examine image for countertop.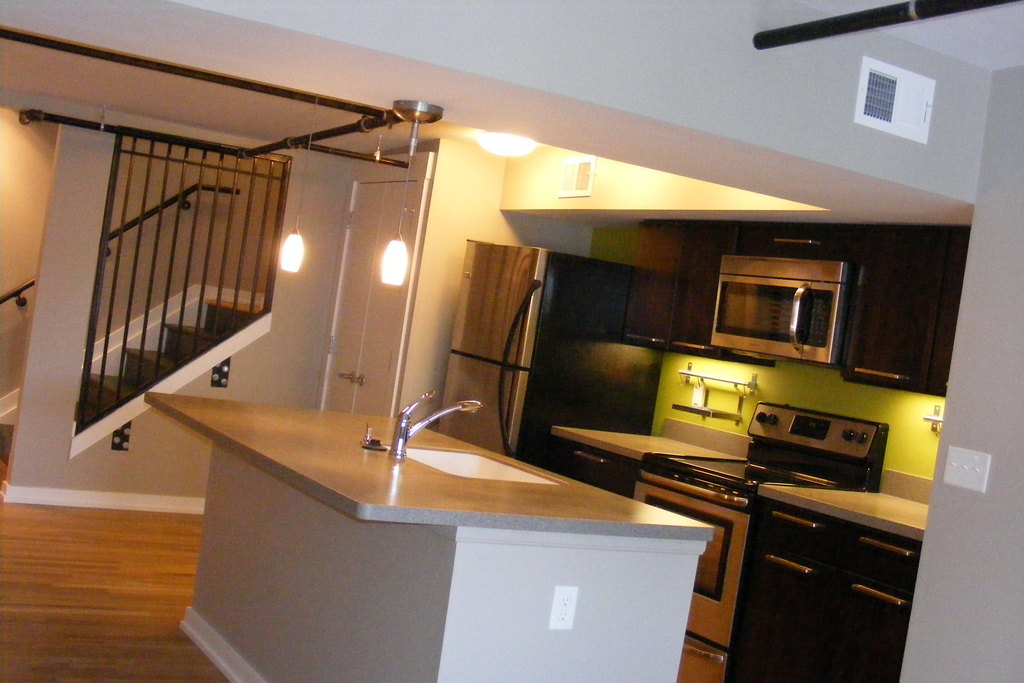
Examination result: <box>542,409,929,682</box>.
